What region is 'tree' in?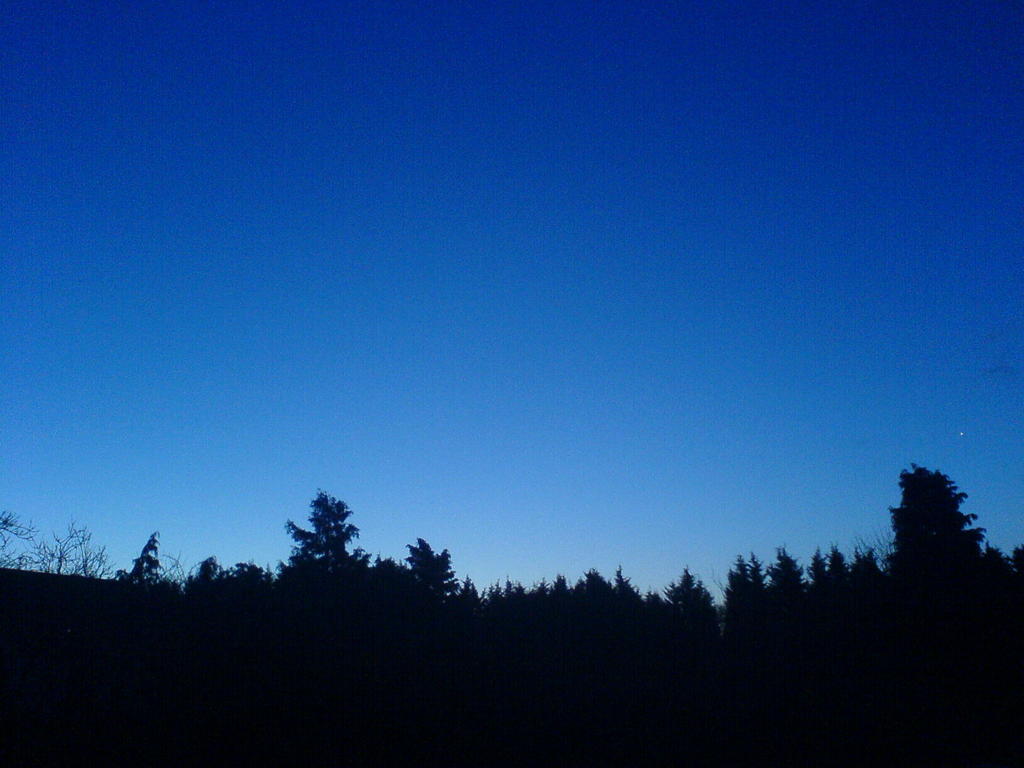
locate(389, 535, 499, 602).
